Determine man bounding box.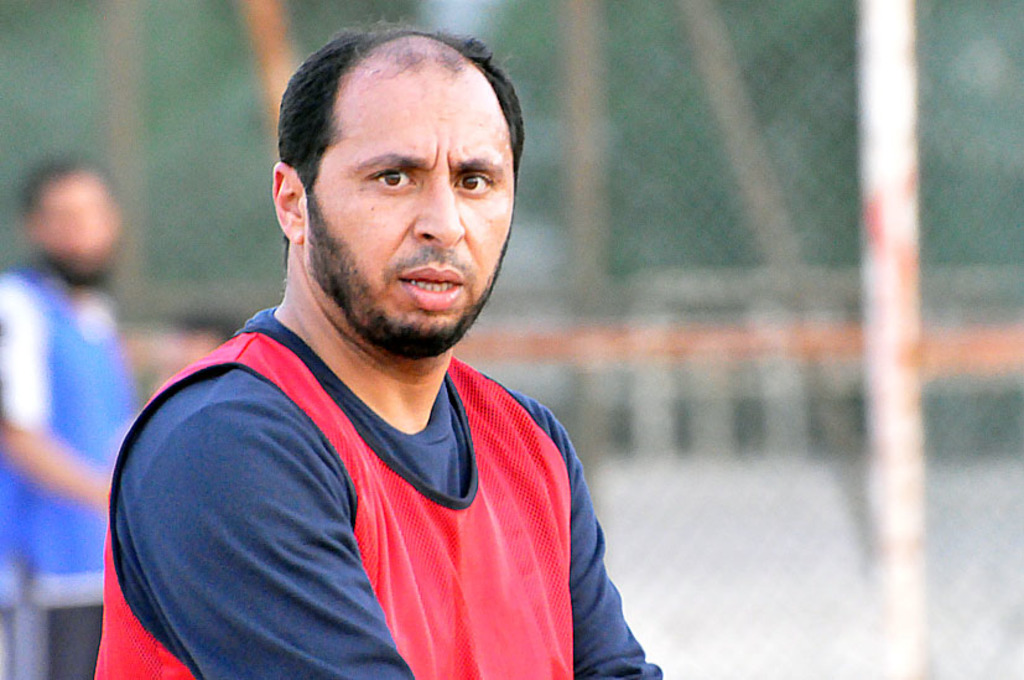
Determined: (104, 46, 664, 661).
